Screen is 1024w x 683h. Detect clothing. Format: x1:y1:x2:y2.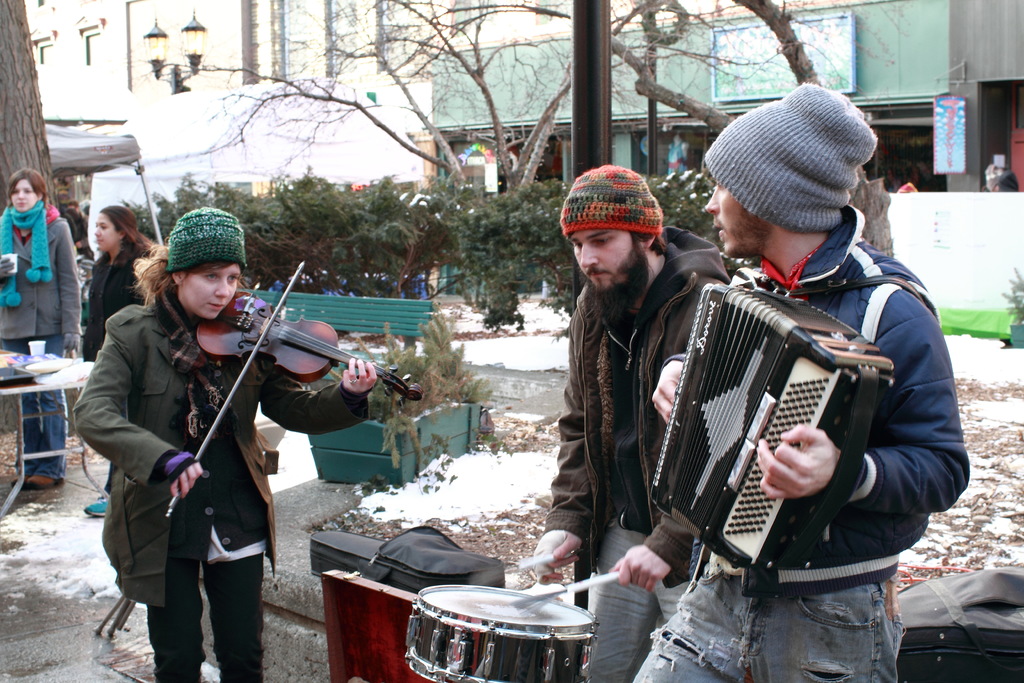
3:170:84:383.
